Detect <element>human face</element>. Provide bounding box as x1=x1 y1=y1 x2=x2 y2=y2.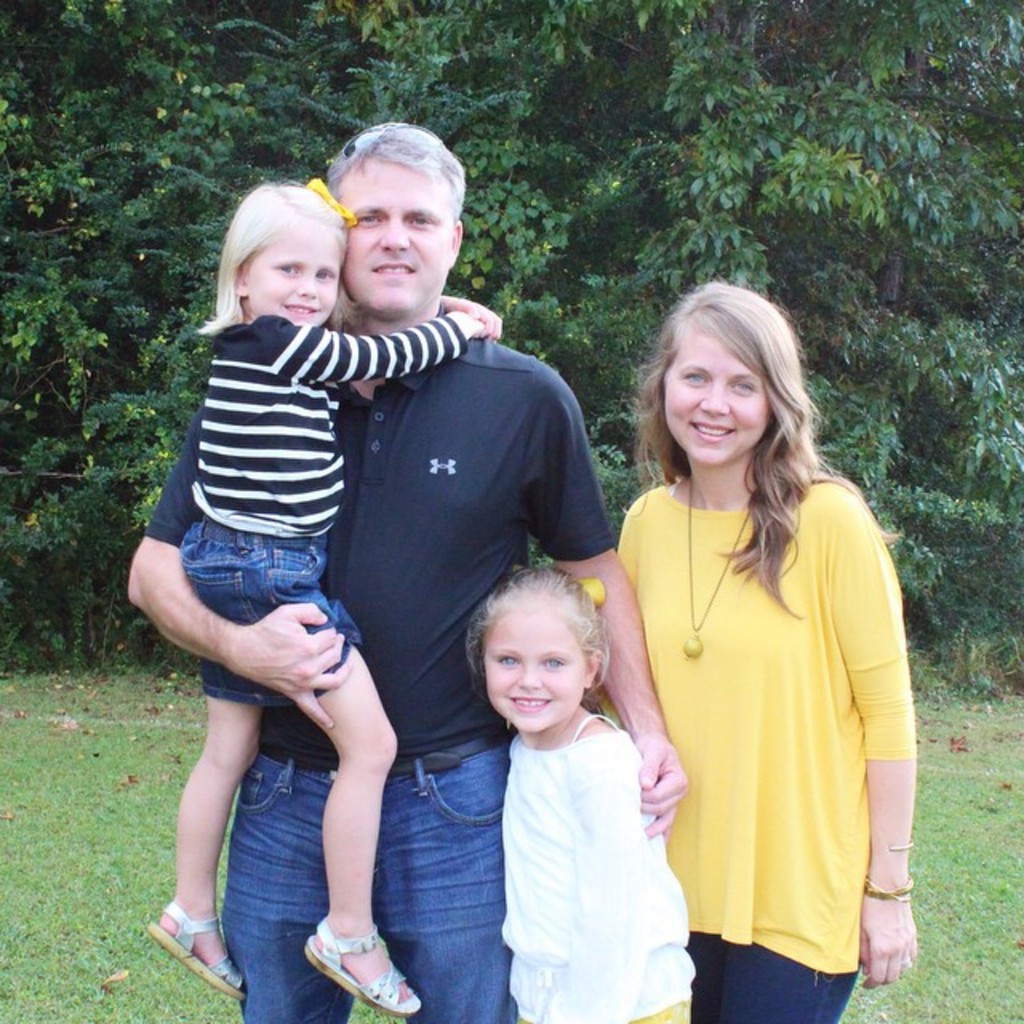
x1=251 y1=229 x2=342 y2=328.
